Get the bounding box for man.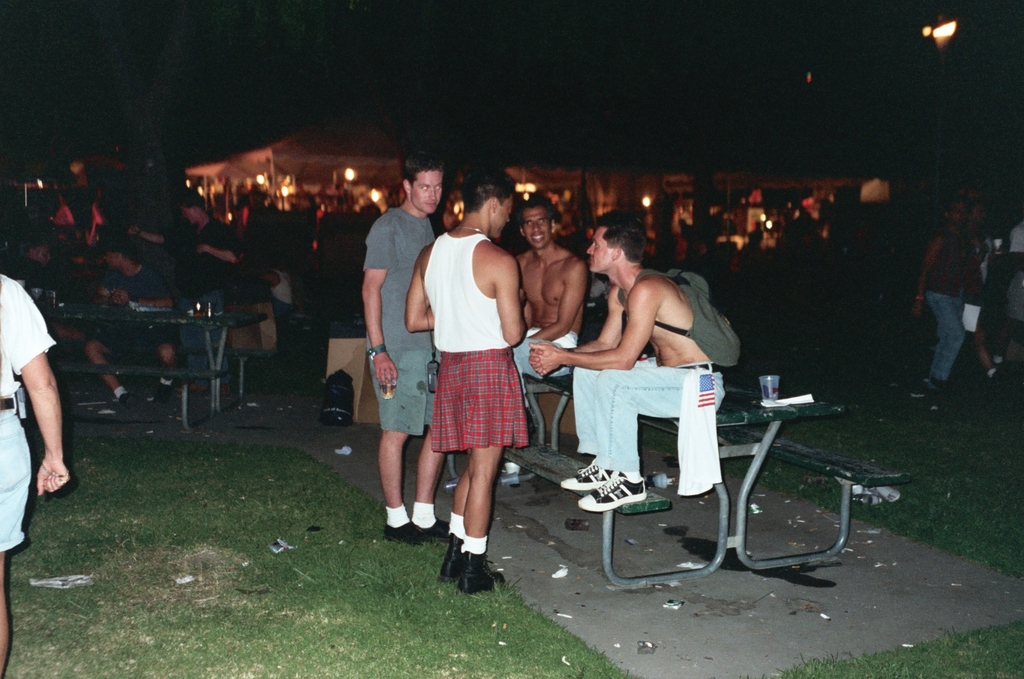
detection(909, 201, 967, 388).
